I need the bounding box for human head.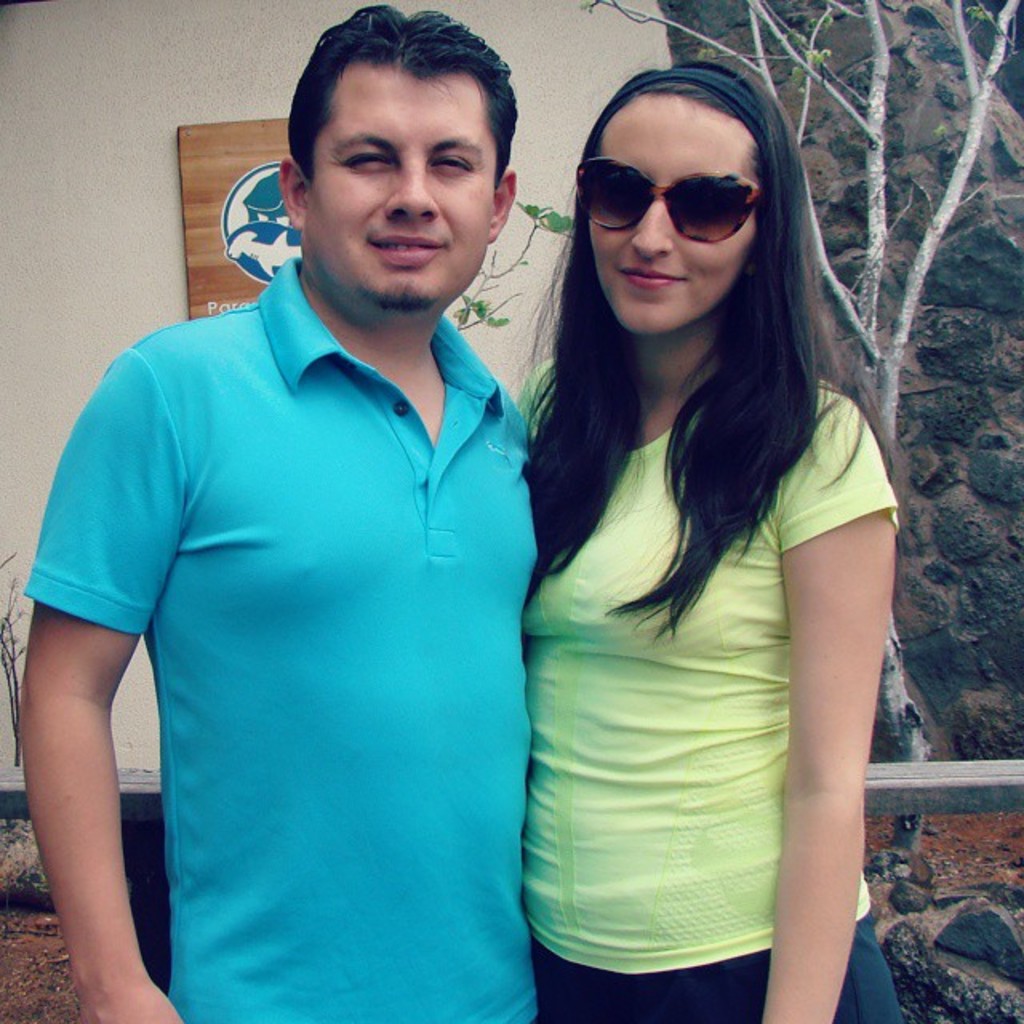
Here it is: [left=568, top=53, right=806, bottom=344].
